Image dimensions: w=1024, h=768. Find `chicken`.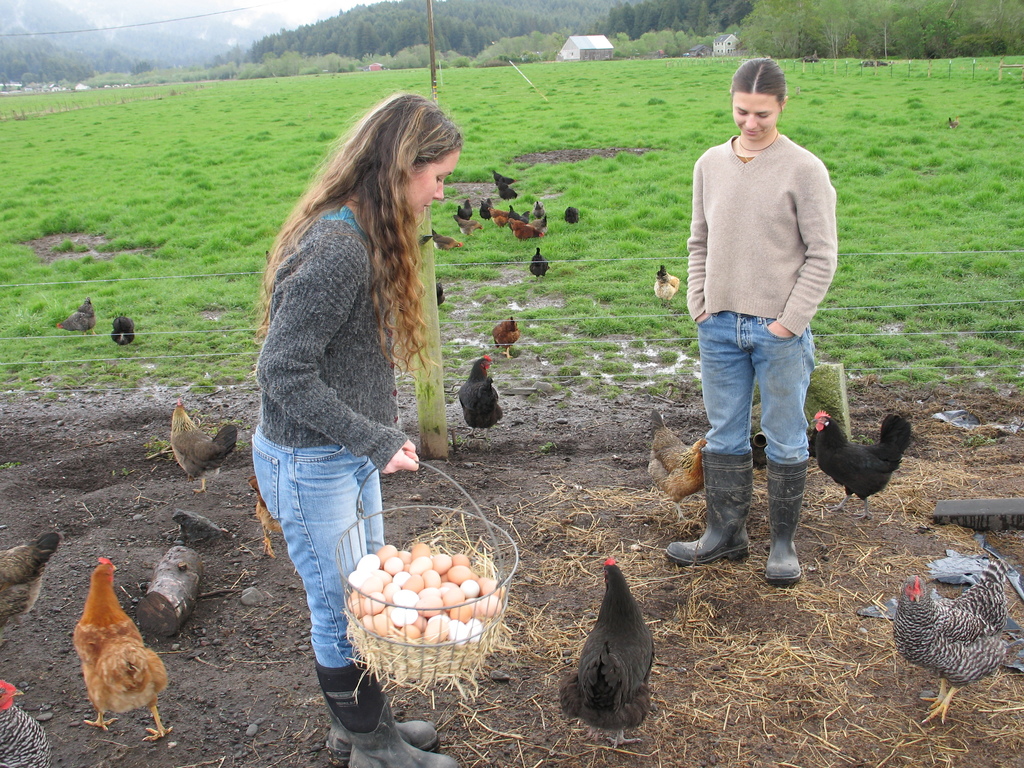
[left=74, top=556, right=177, bottom=744].
